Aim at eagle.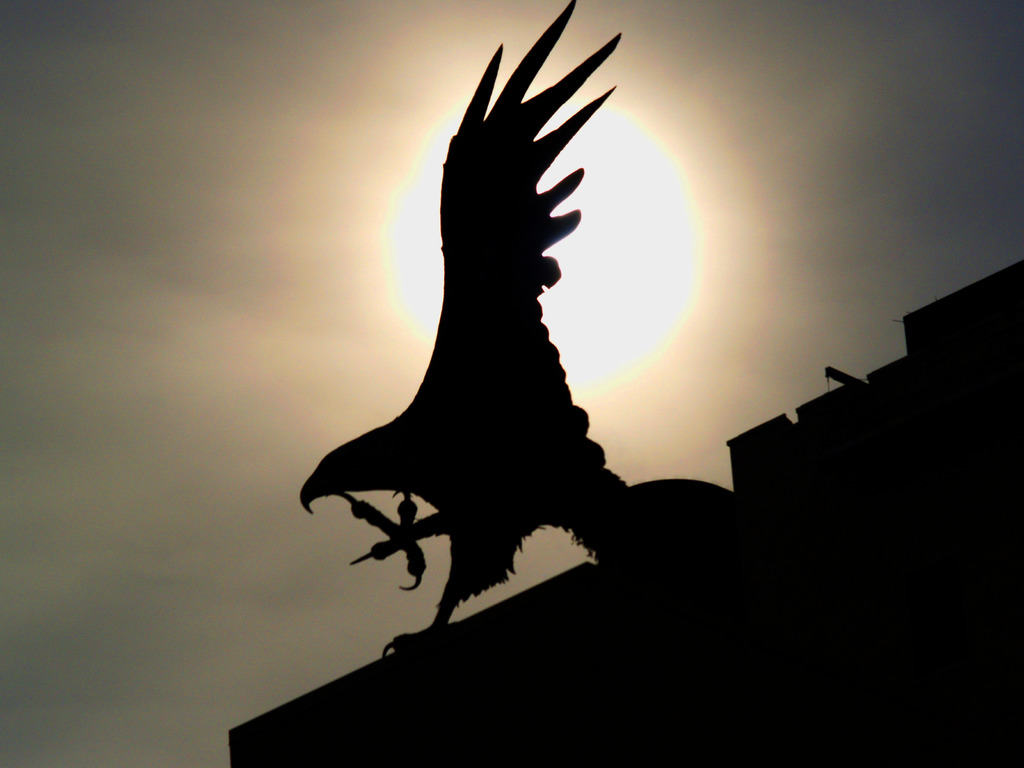
Aimed at [299,1,624,655].
